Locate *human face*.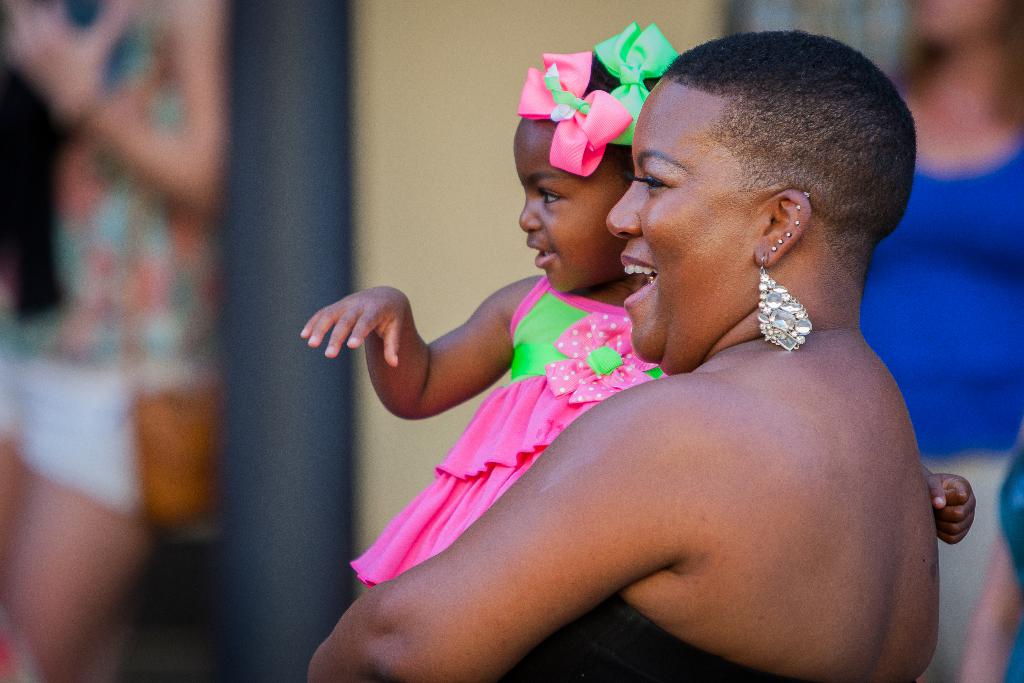
Bounding box: 518:114:619:299.
